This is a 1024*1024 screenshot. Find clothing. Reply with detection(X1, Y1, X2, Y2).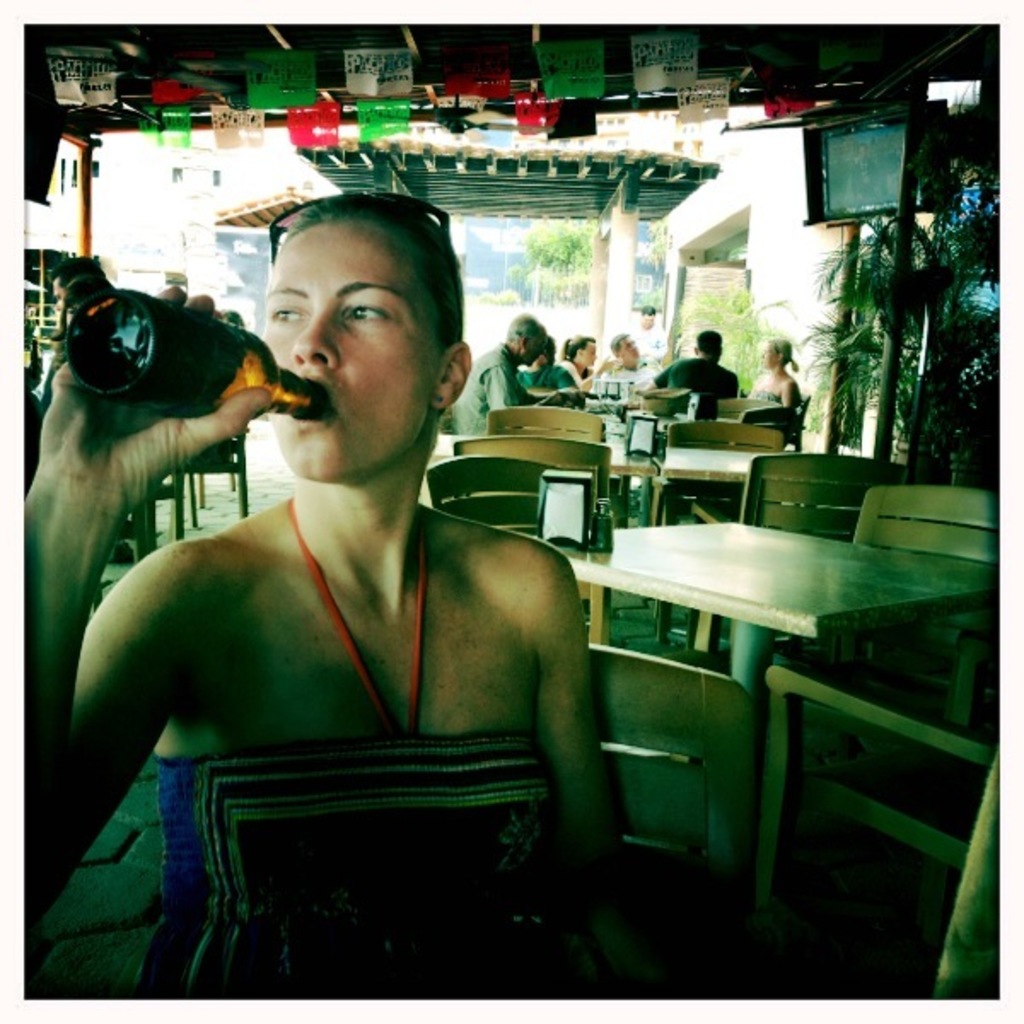
detection(449, 340, 551, 444).
